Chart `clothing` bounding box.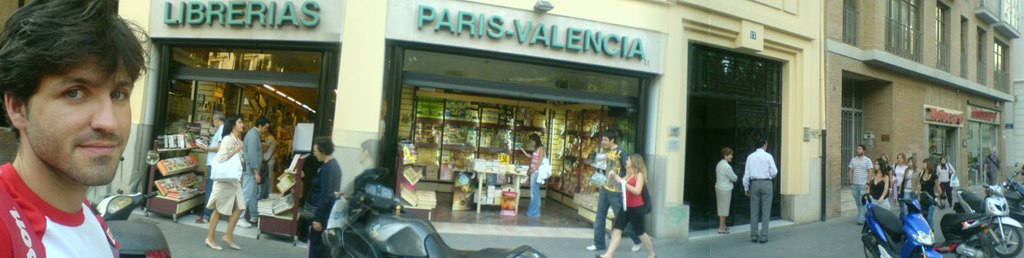
Charted: 608, 175, 650, 243.
